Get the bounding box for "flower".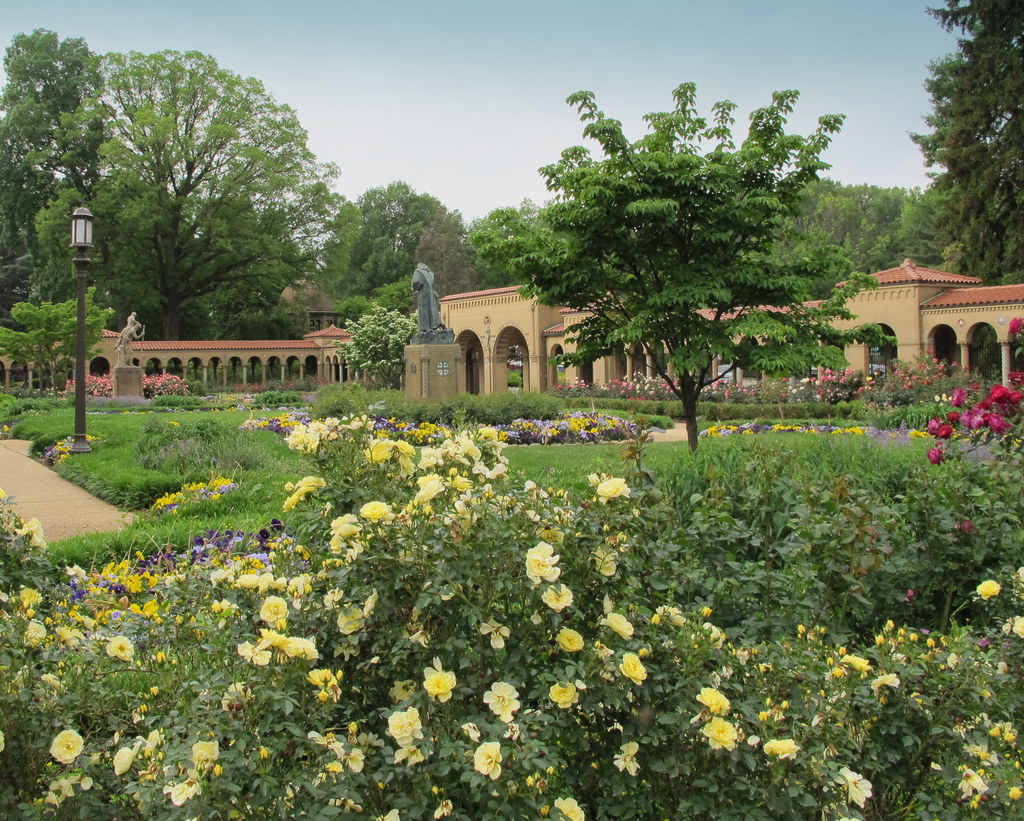
{"x1": 559, "y1": 630, "x2": 582, "y2": 654}.
